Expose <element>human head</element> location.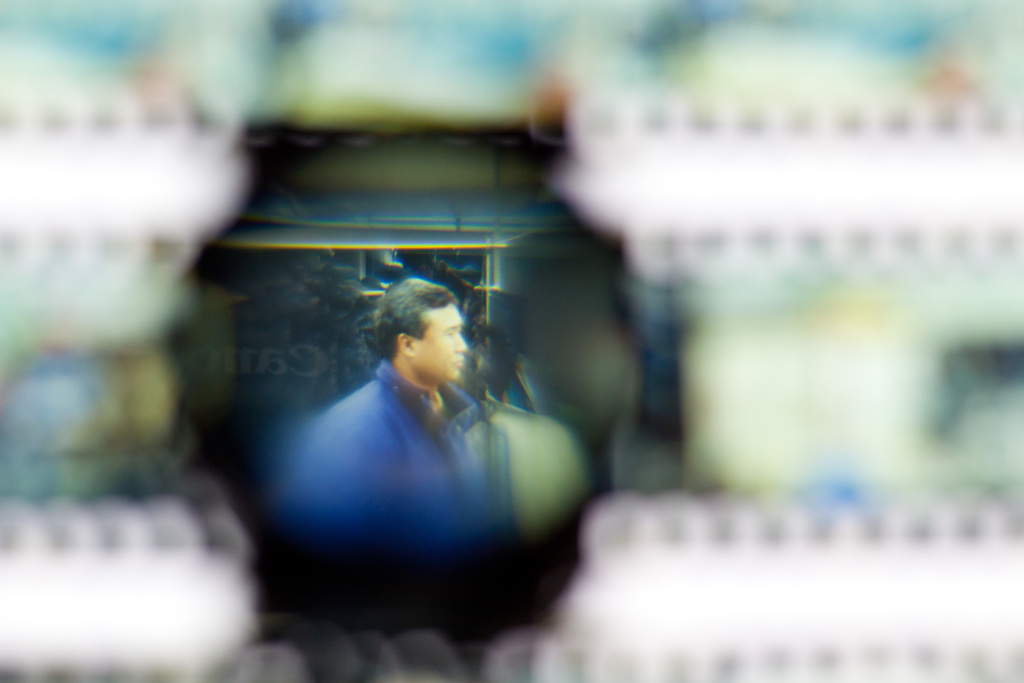
Exposed at crop(362, 295, 464, 386).
